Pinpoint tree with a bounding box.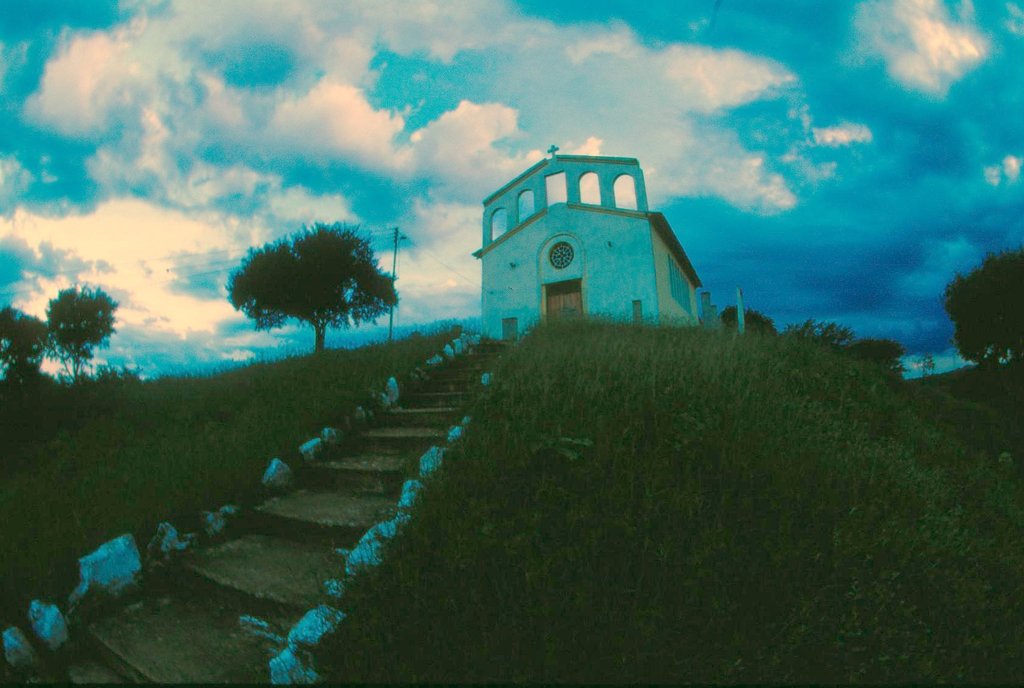
{"x1": 940, "y1": 250, "x2": 1023, "y2": 365}.
